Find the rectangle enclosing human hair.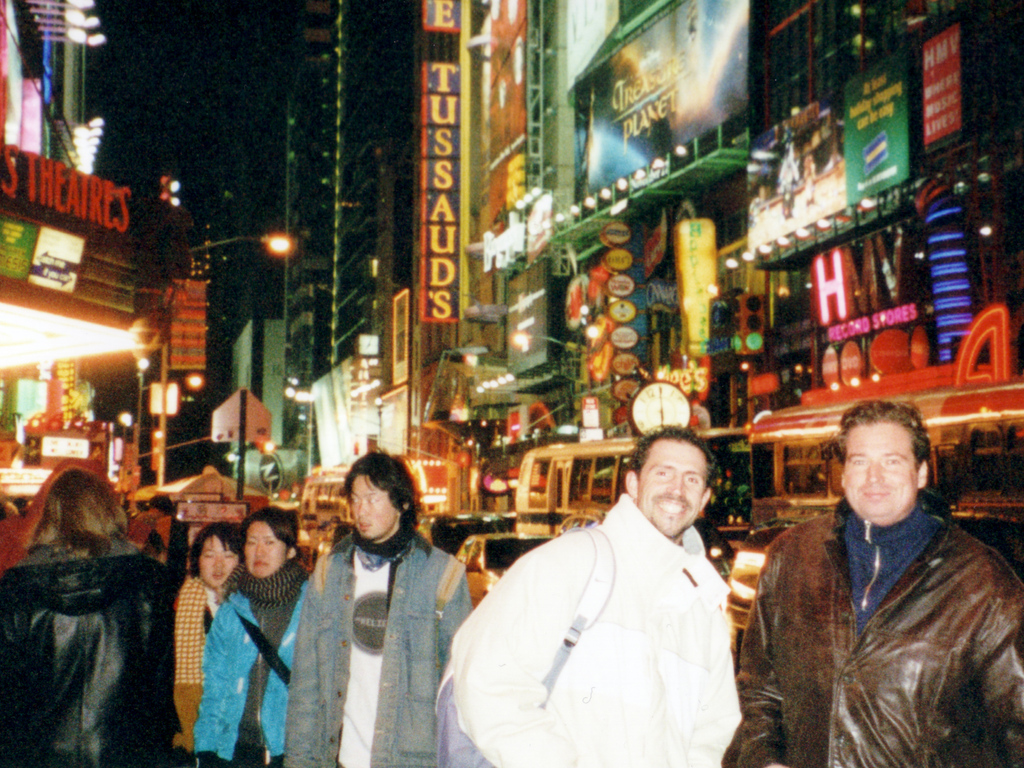
x1=342, y1=444, x2=422, y2=529.
